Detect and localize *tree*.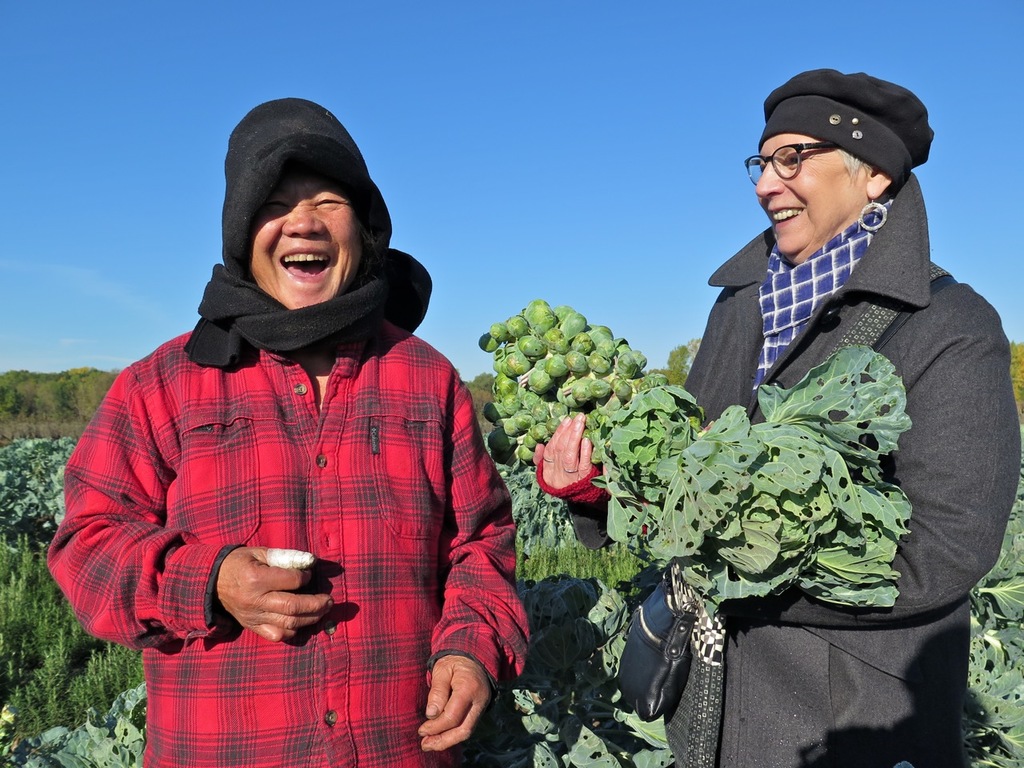
Localized at select_region(467, 366, 498, 422).
